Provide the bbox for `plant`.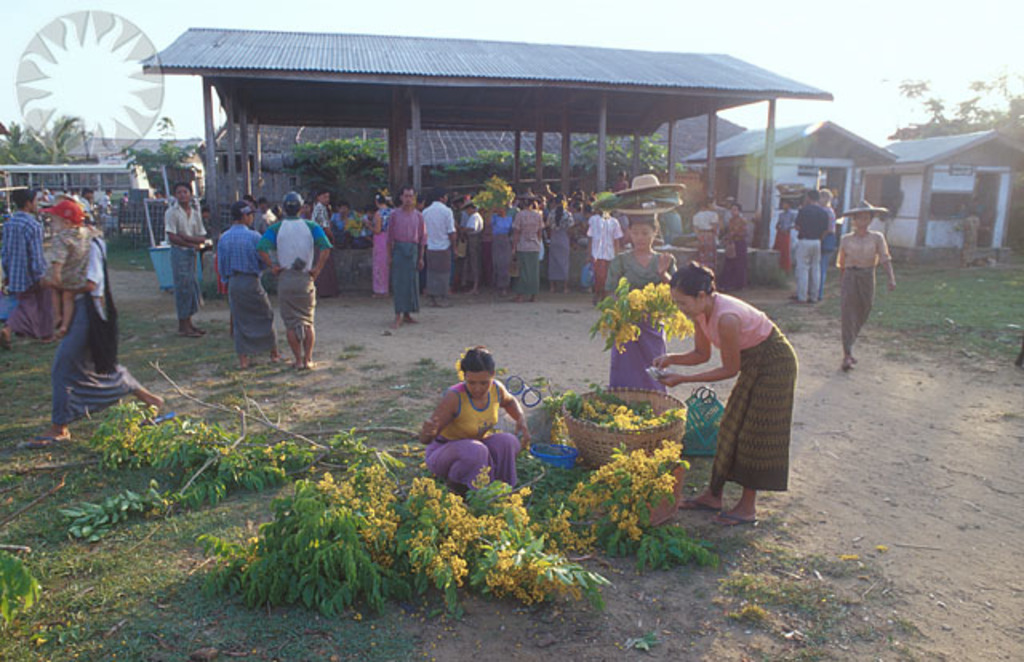
(left=107, top=233, right=168, bottom=272).
